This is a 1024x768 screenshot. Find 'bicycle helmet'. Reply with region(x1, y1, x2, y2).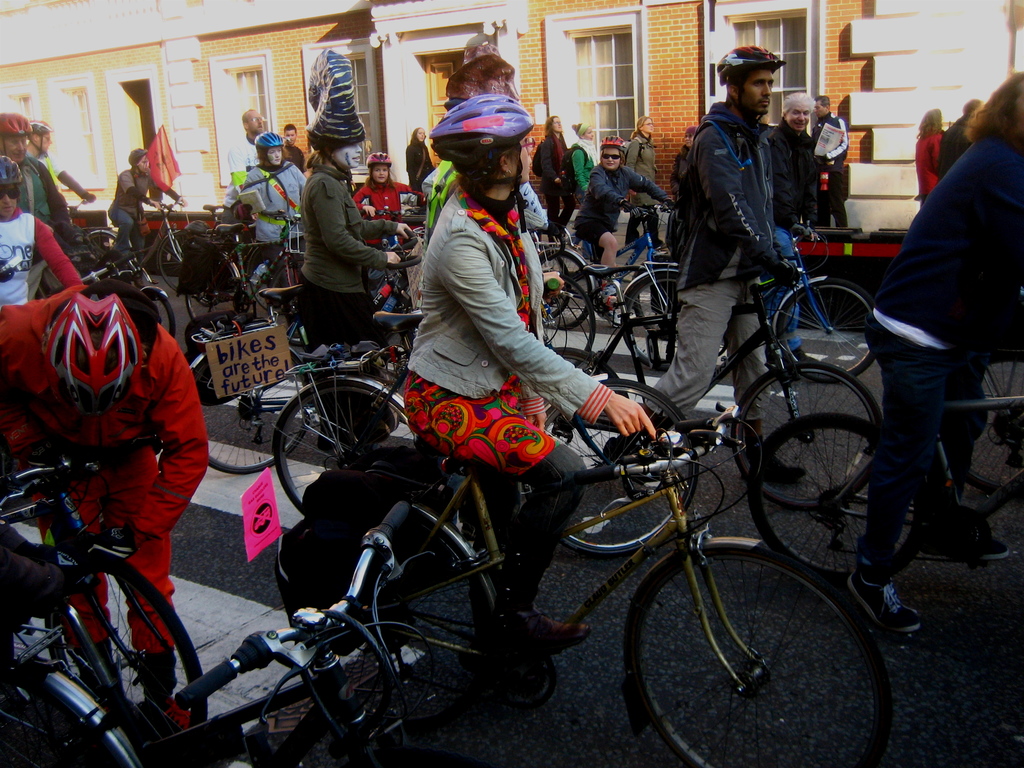
region(1, 154, 24, 189).
